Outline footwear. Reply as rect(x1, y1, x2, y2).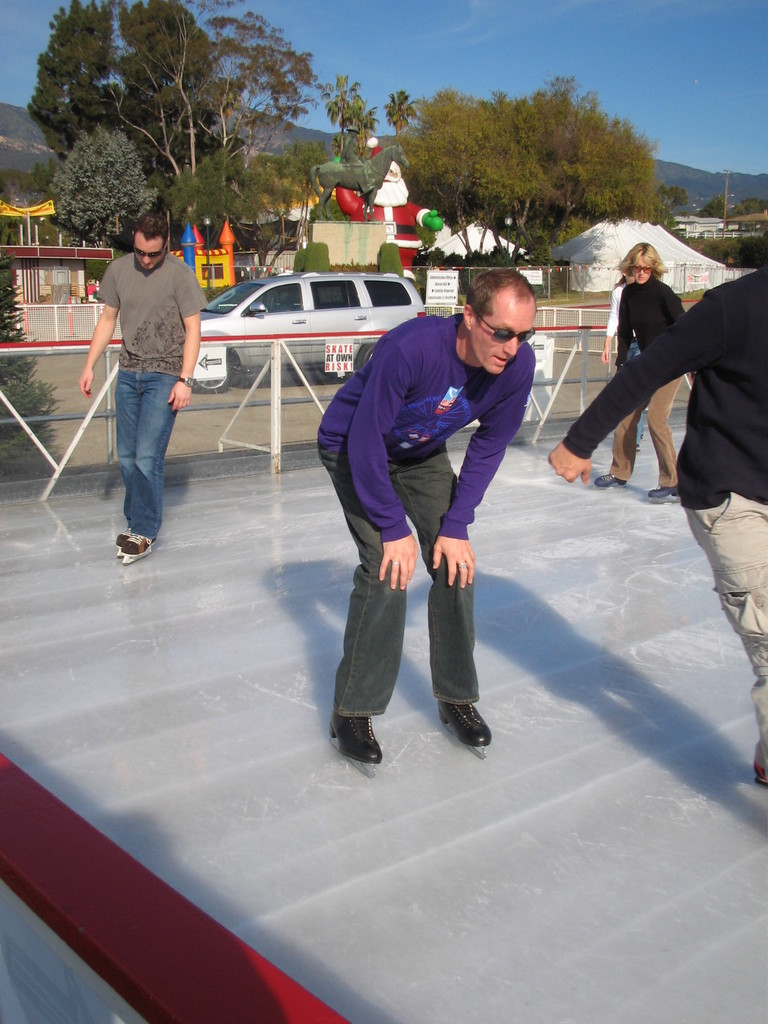
rect(644, 477, 678, 502).
